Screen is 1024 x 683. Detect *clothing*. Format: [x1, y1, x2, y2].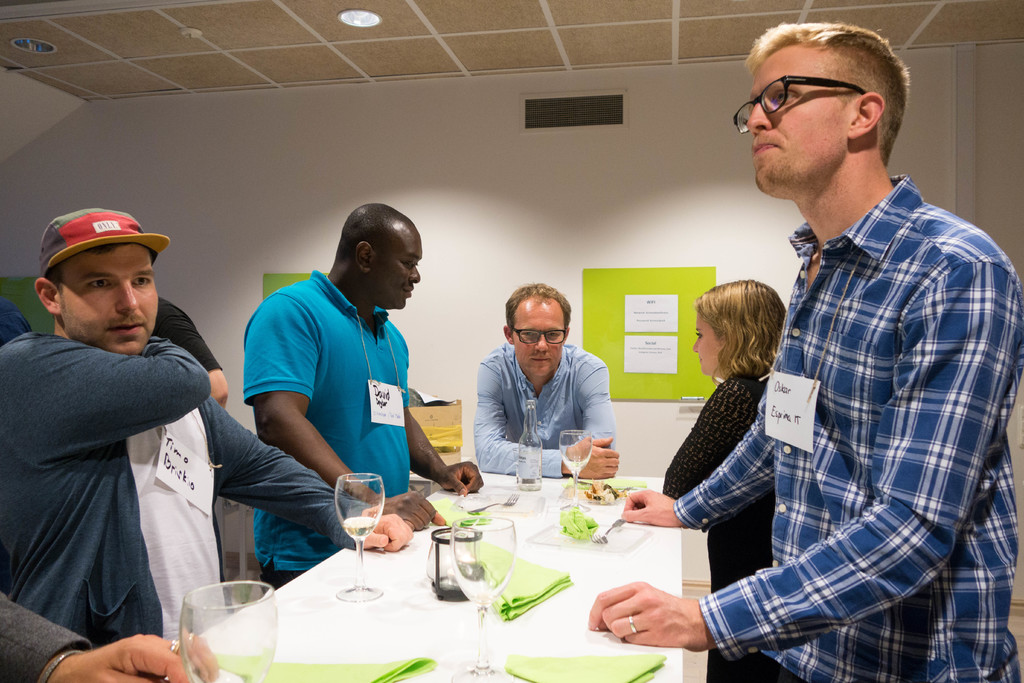
[473, 340, 626, 474].
